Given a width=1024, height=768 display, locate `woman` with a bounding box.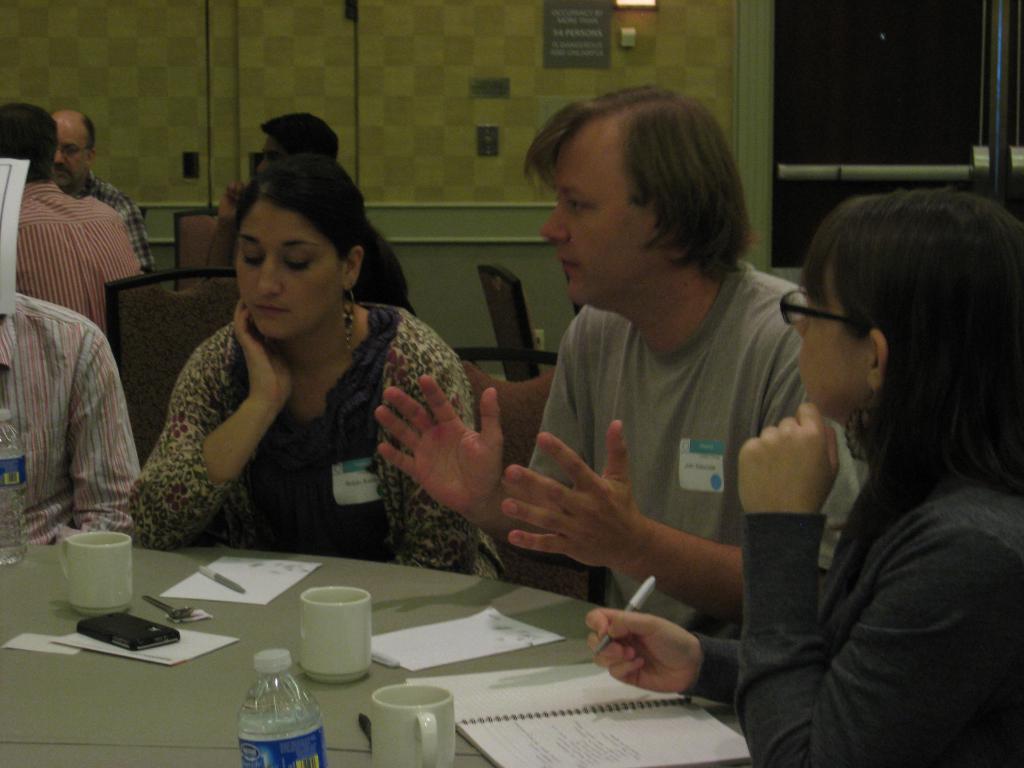
Located: select_region(125, 132, 506, 579).
